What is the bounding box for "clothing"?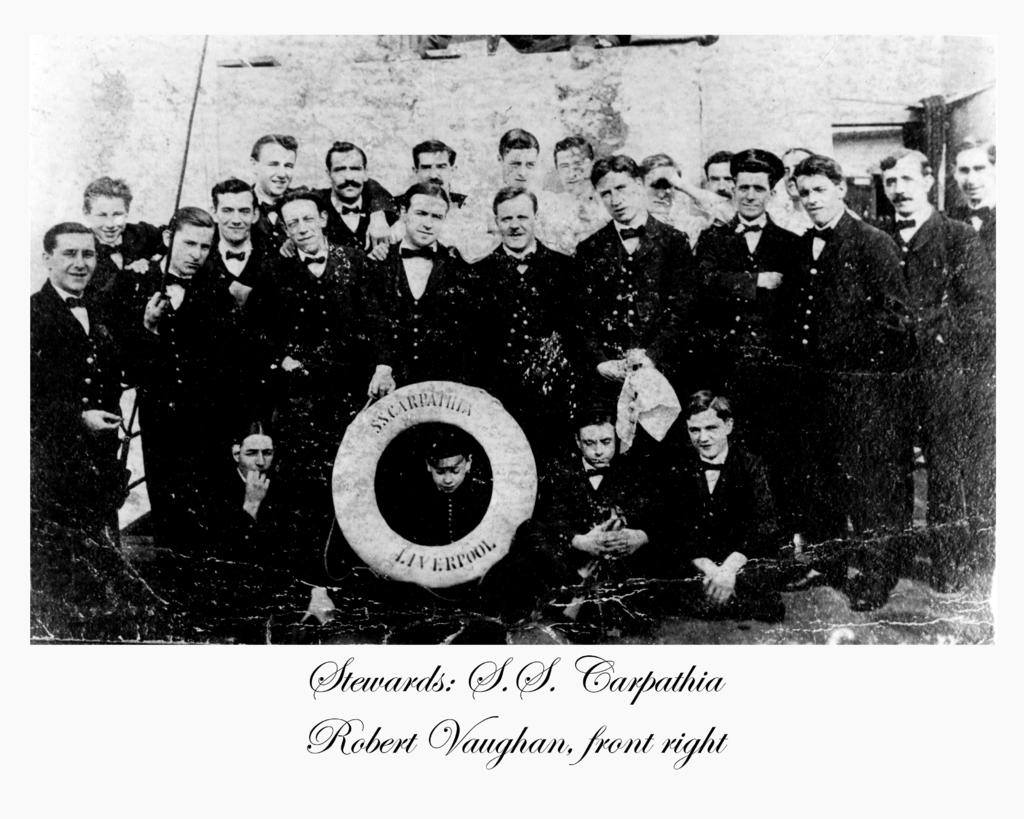
<bbox>203, 463, 293, 557</bbox>.
